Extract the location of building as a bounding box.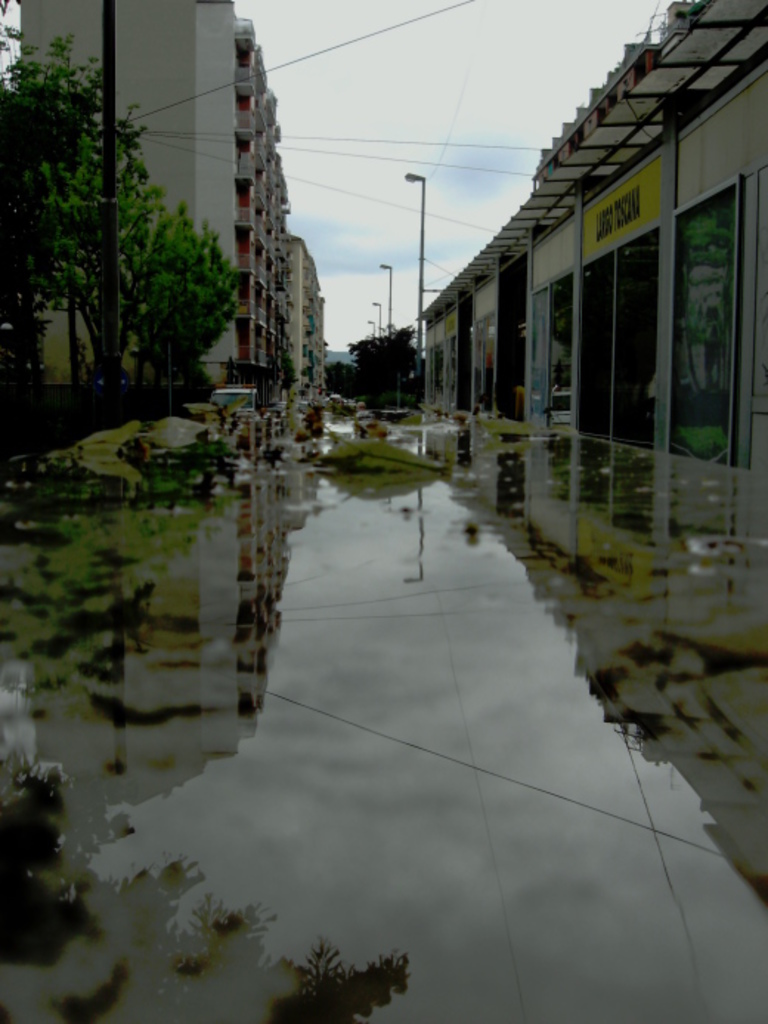
l=287, t=225, r=329, b=405.
